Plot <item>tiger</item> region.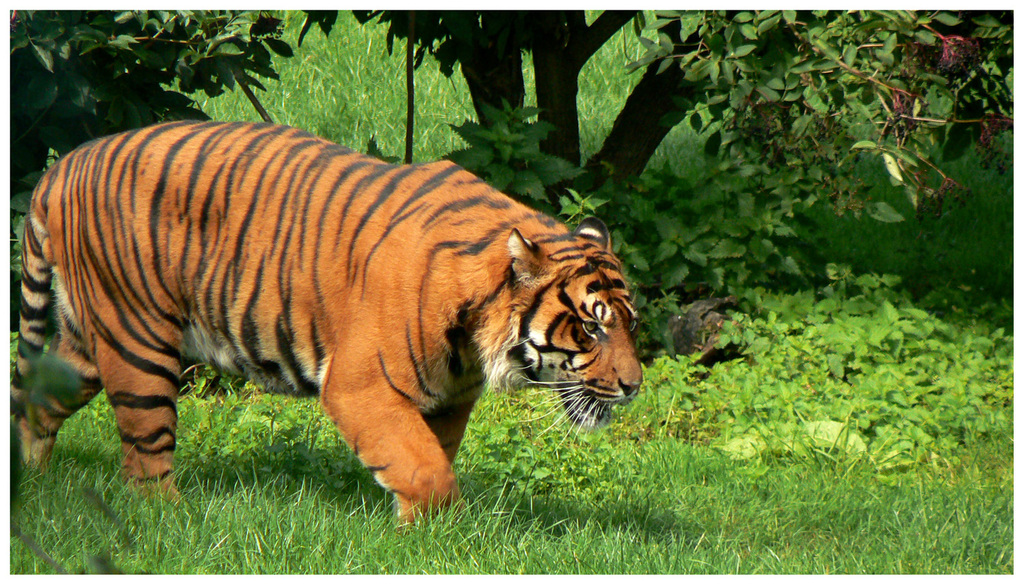
Plotted at [left=0, top=117, right=649, bottom=537].
